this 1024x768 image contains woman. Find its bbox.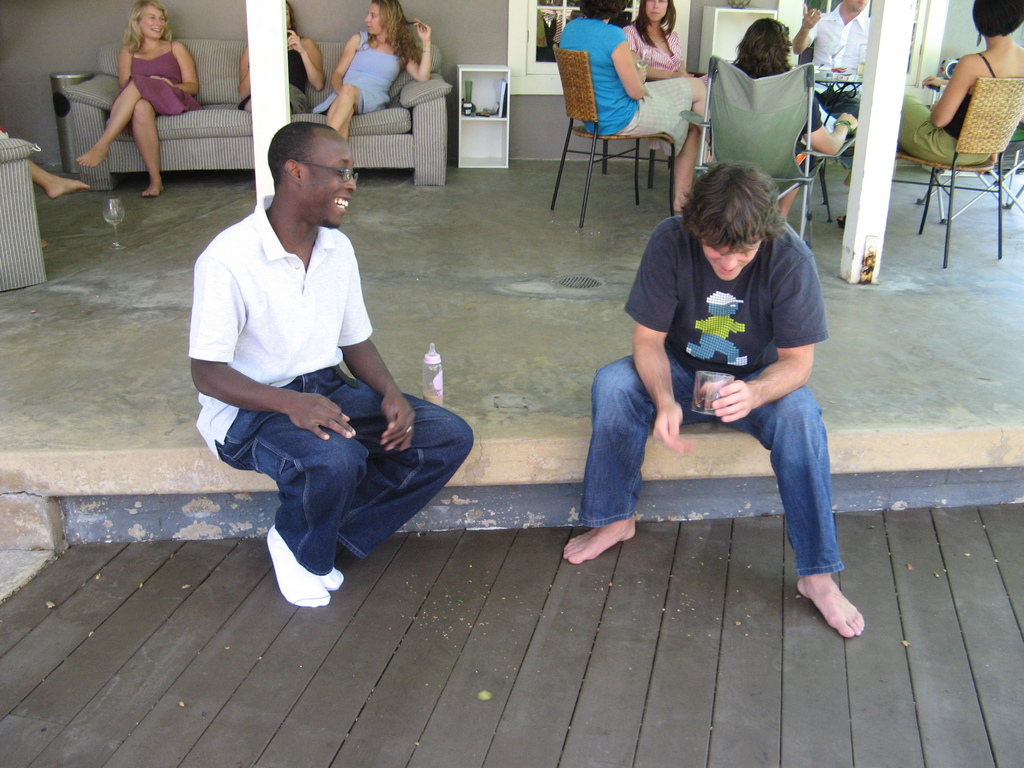
BBox(74, 2, 200, 187).
